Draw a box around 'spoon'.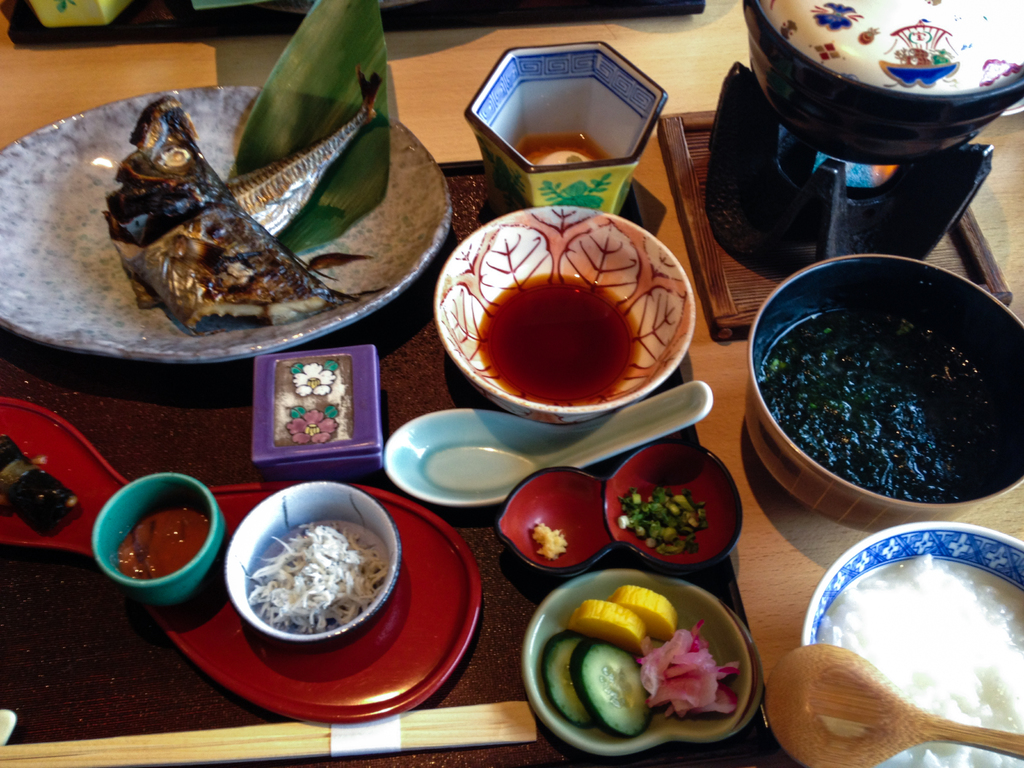
(767,643,1023,767).
